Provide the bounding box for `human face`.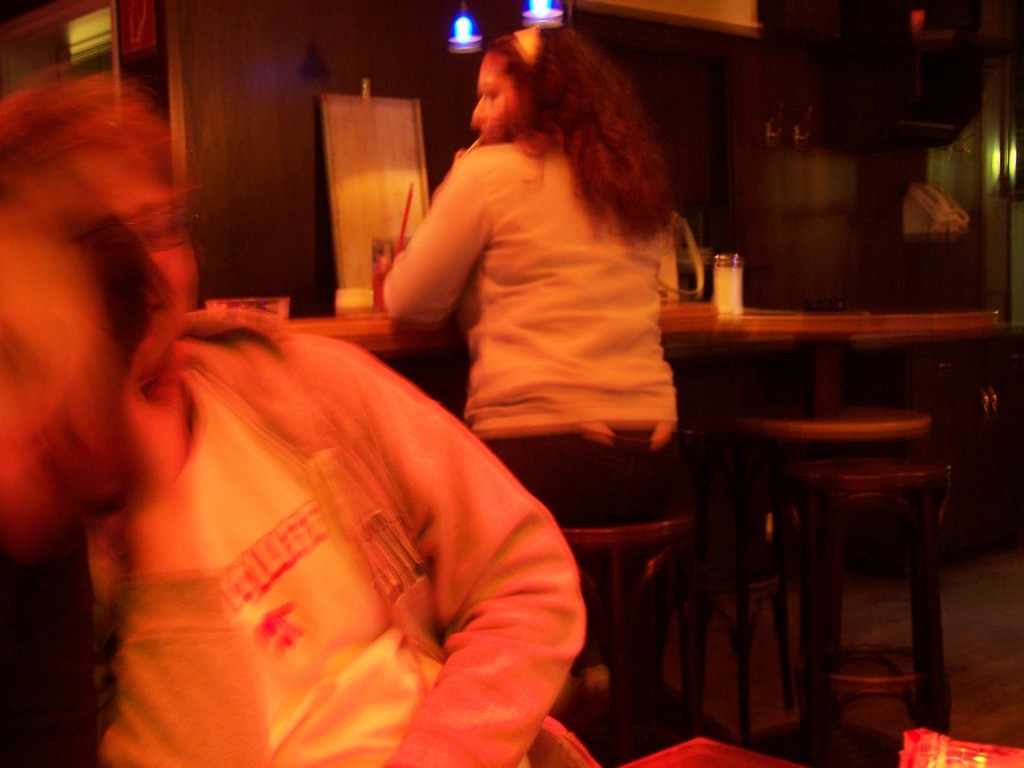
BBox(469, 54, 521, 147).
